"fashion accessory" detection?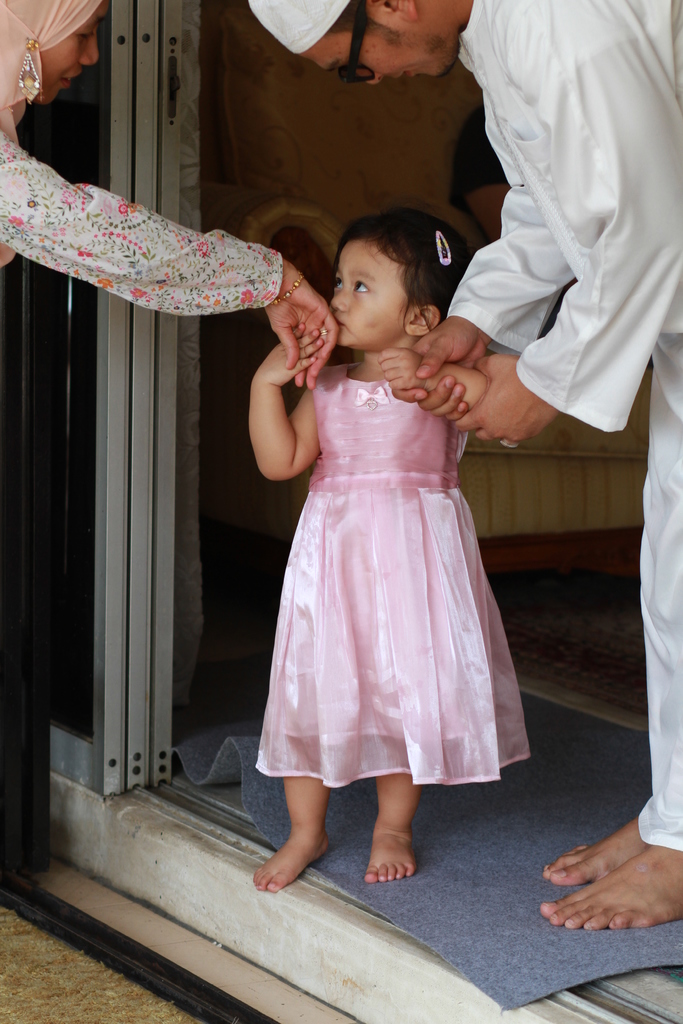
[left=240, top=0, right=356, bottom=59]
